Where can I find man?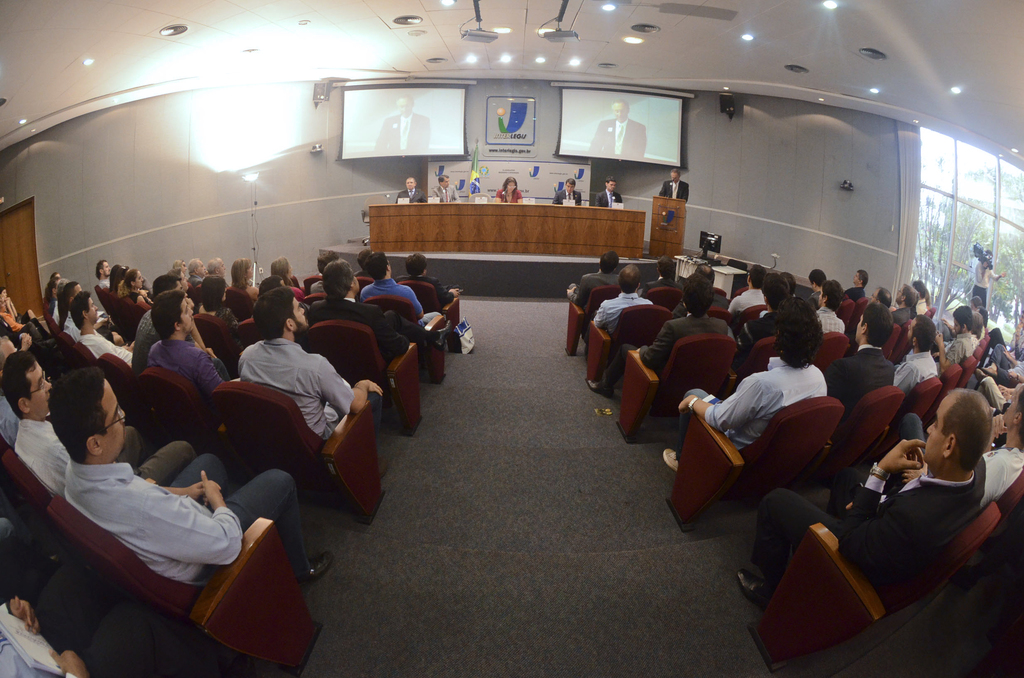
You can find it at detection(75, 290, 136, 367).
